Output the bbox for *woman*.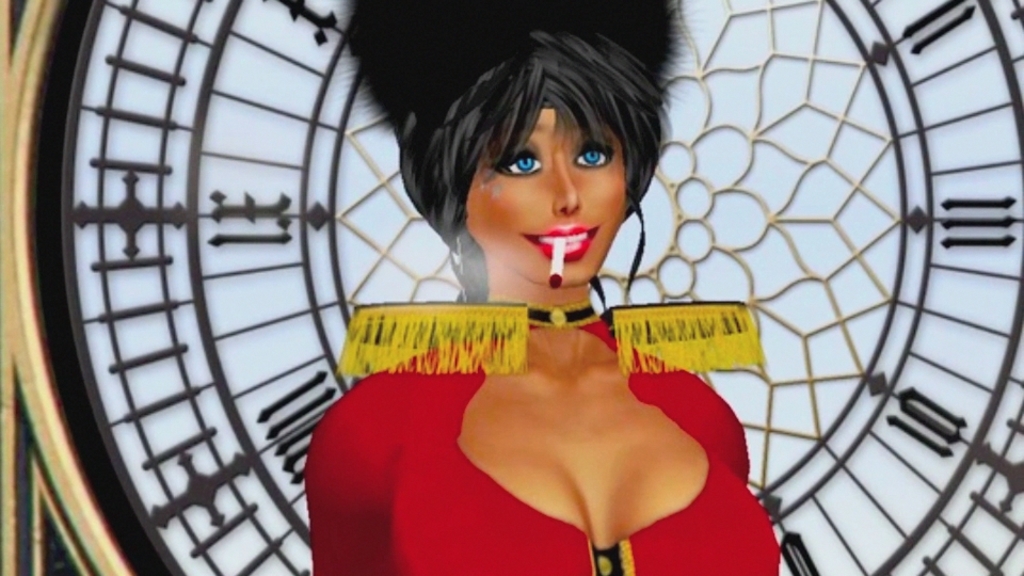
291,19,817,553.
